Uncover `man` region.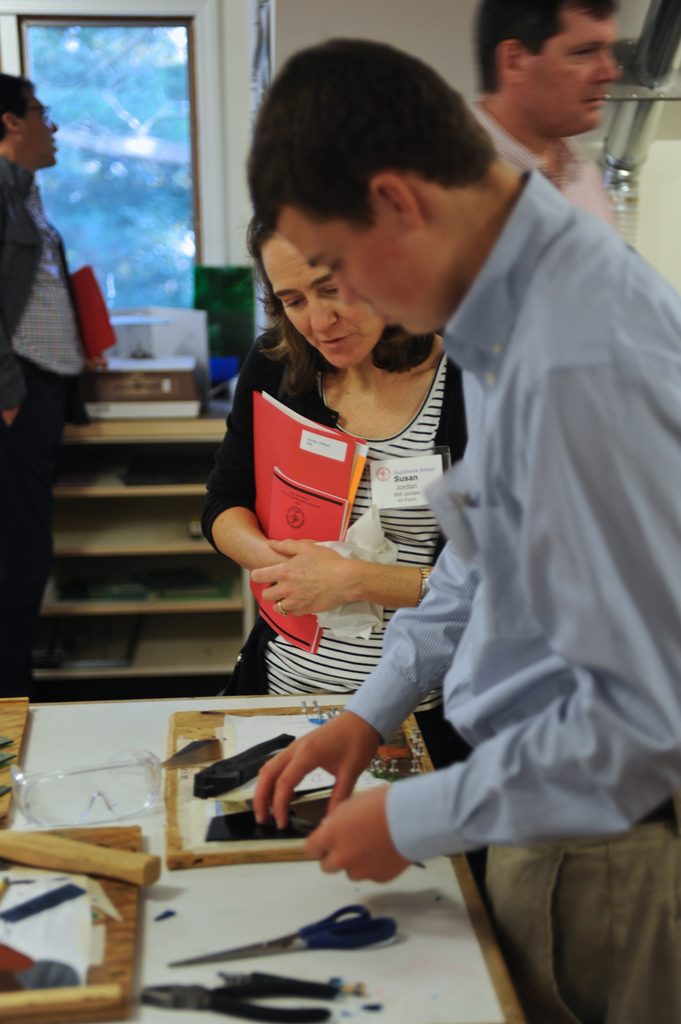
Uncovered: detection(0, 66, 105, 688).
